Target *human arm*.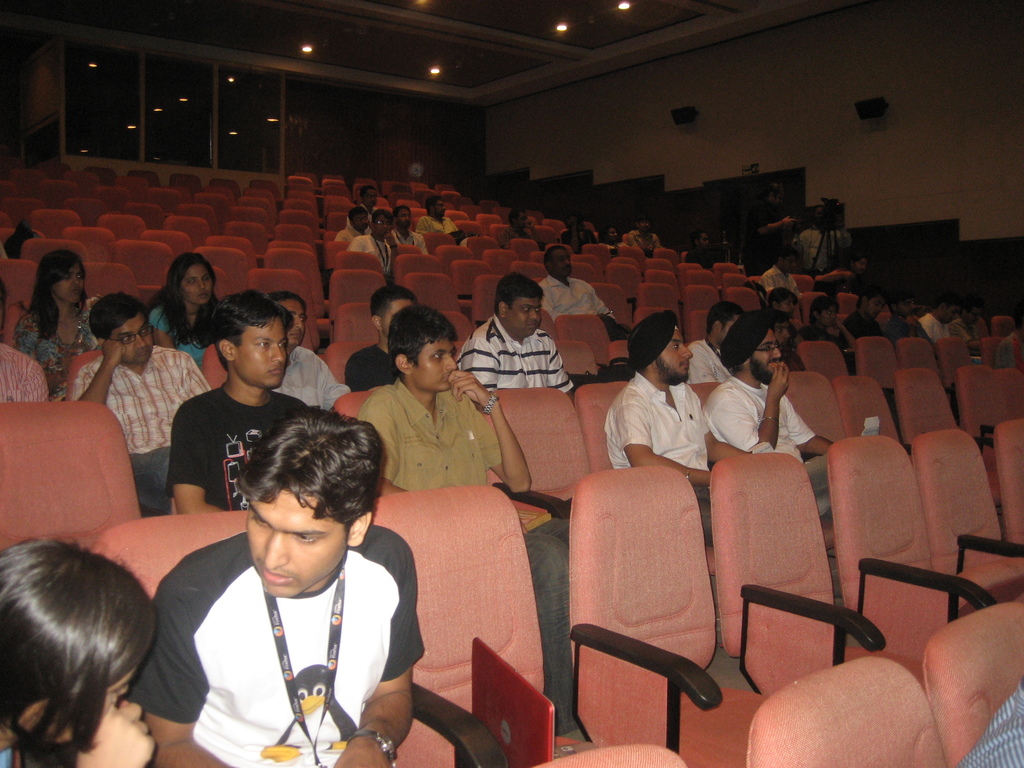
Target region: l=619, t=389, r=730, b=497.
